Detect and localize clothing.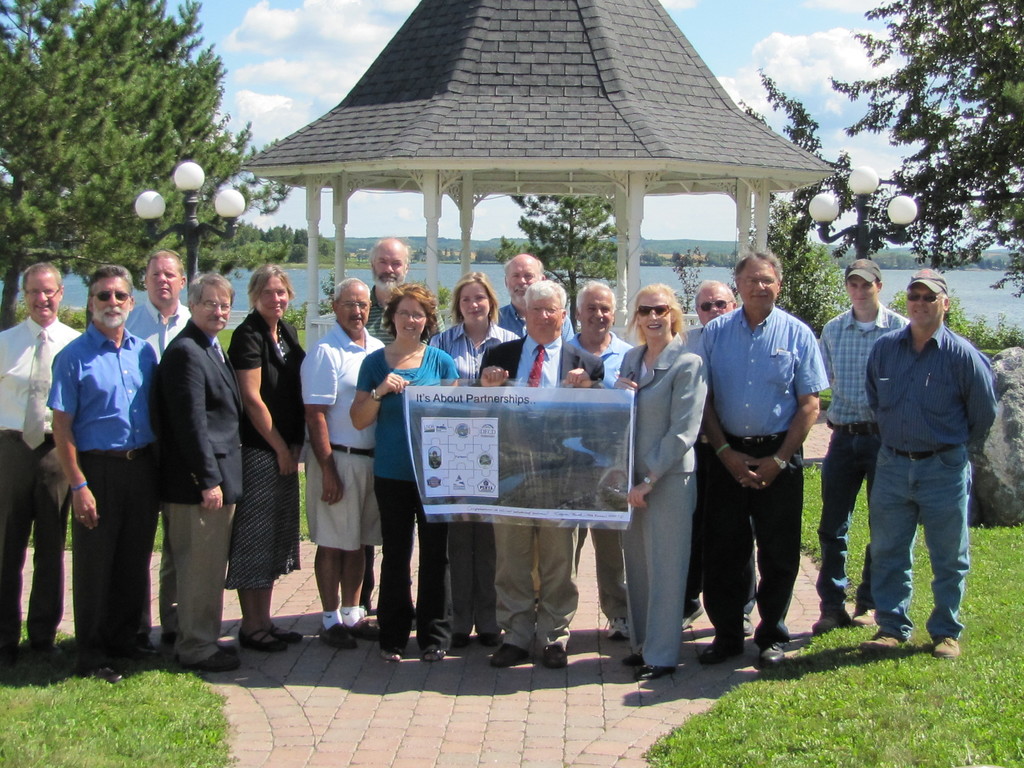
Localized at <region>865, 330, 1003, 450</region>.
